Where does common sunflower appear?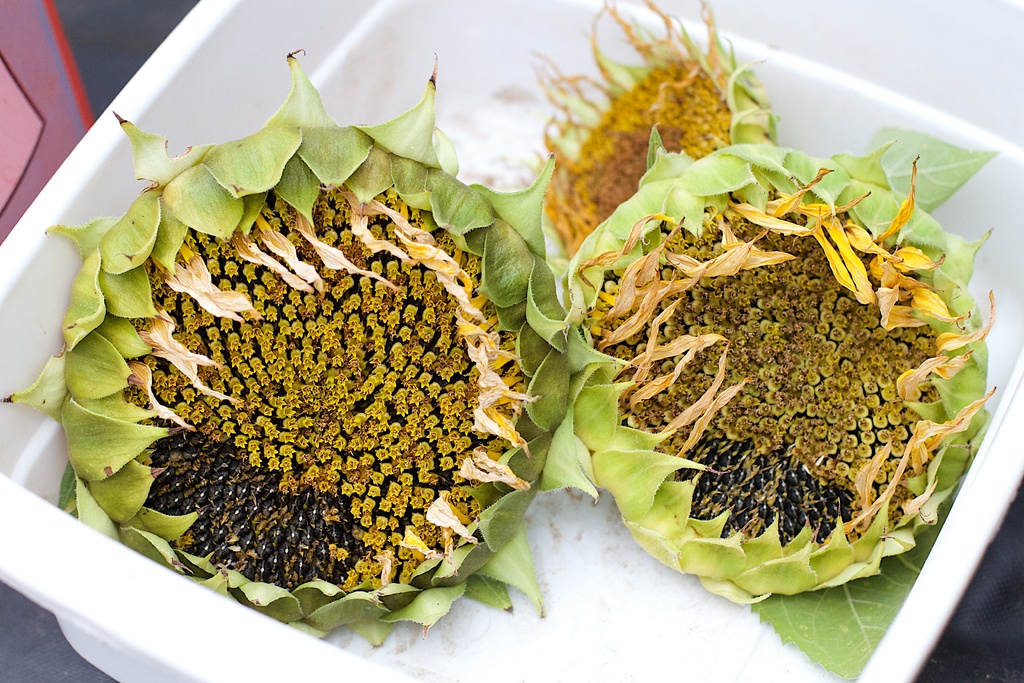
Appears at l=0, t=51, r=598, b=653.
